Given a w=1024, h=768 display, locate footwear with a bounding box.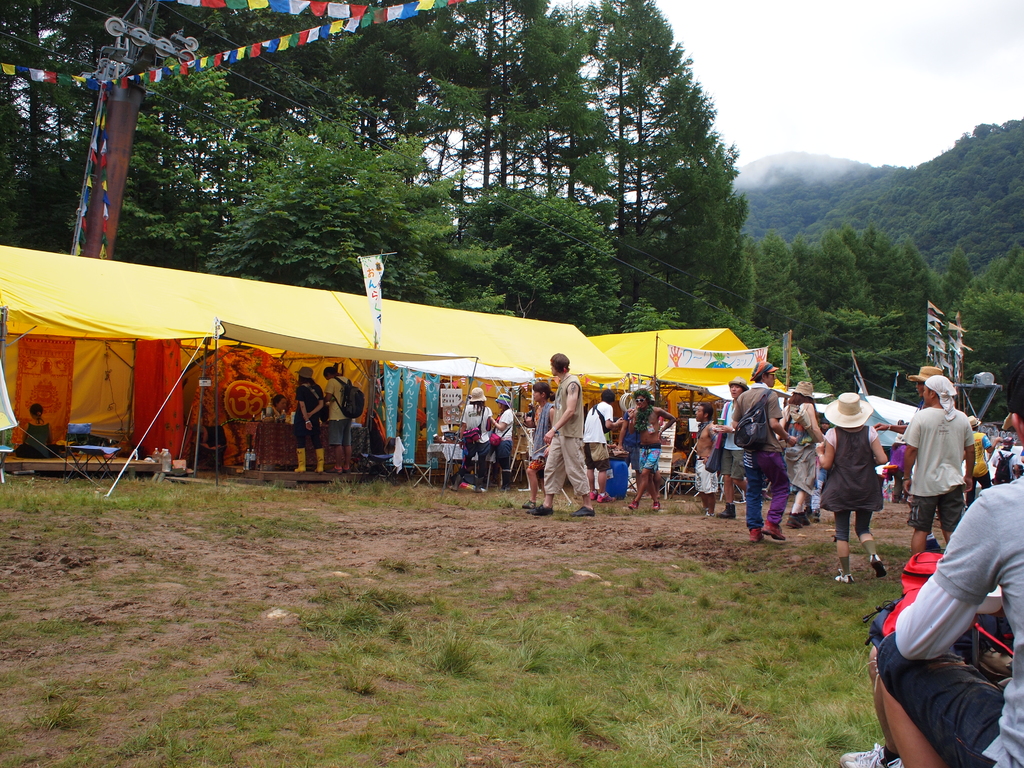
Located: [788,511,804,529].
